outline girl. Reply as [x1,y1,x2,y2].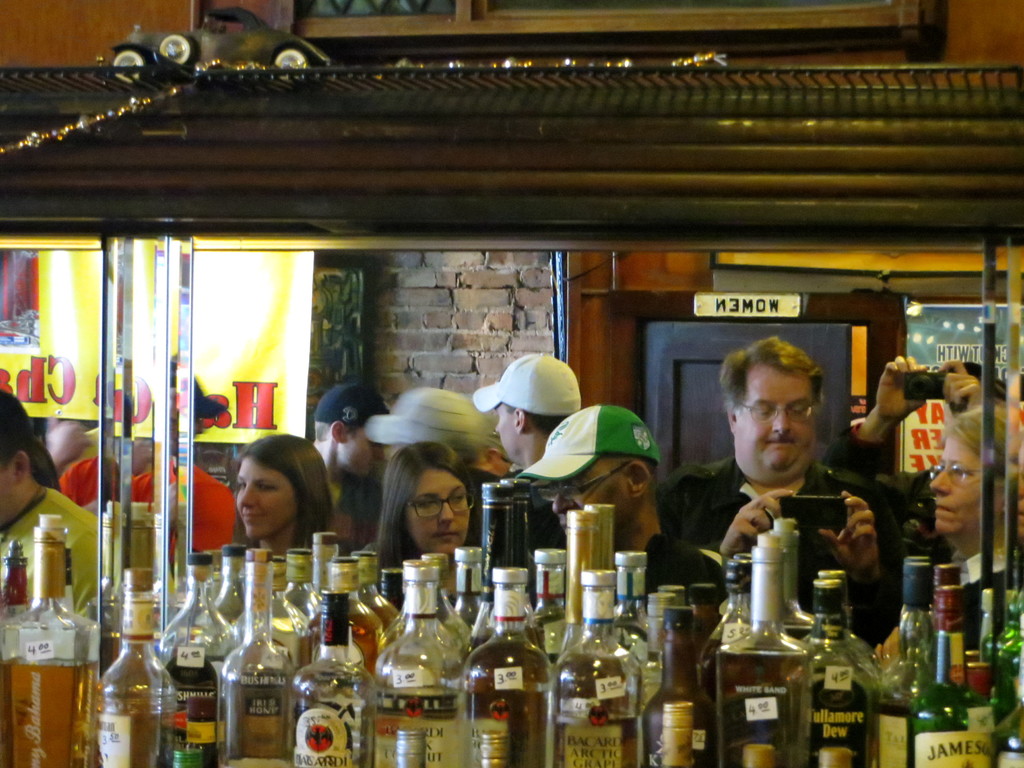
[225,430,351,559].
